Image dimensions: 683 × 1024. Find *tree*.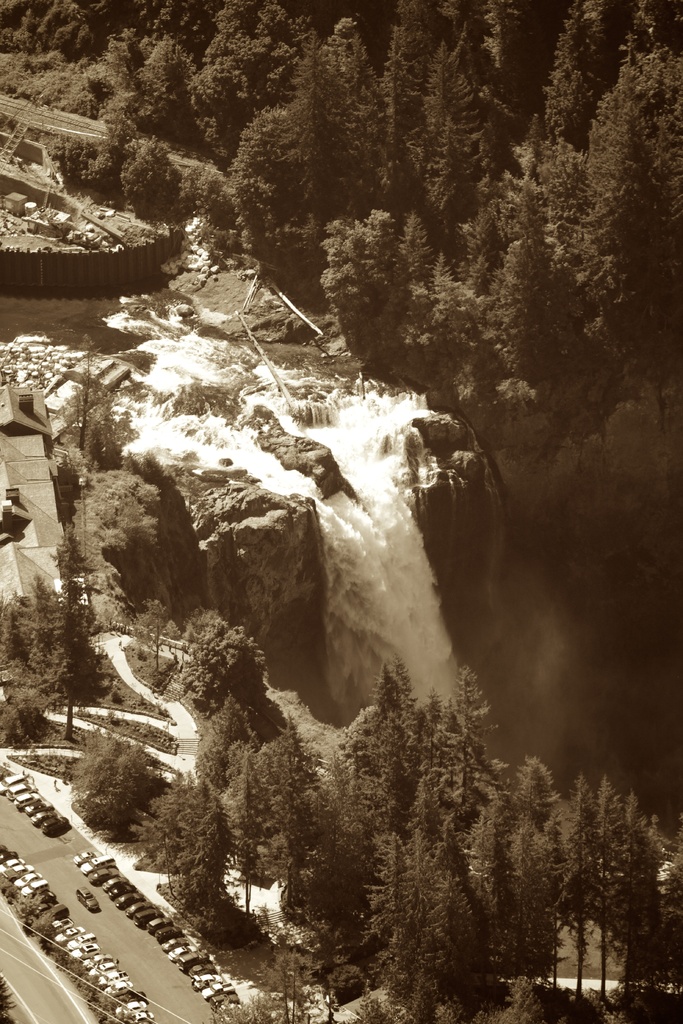
181,608,268,699.
